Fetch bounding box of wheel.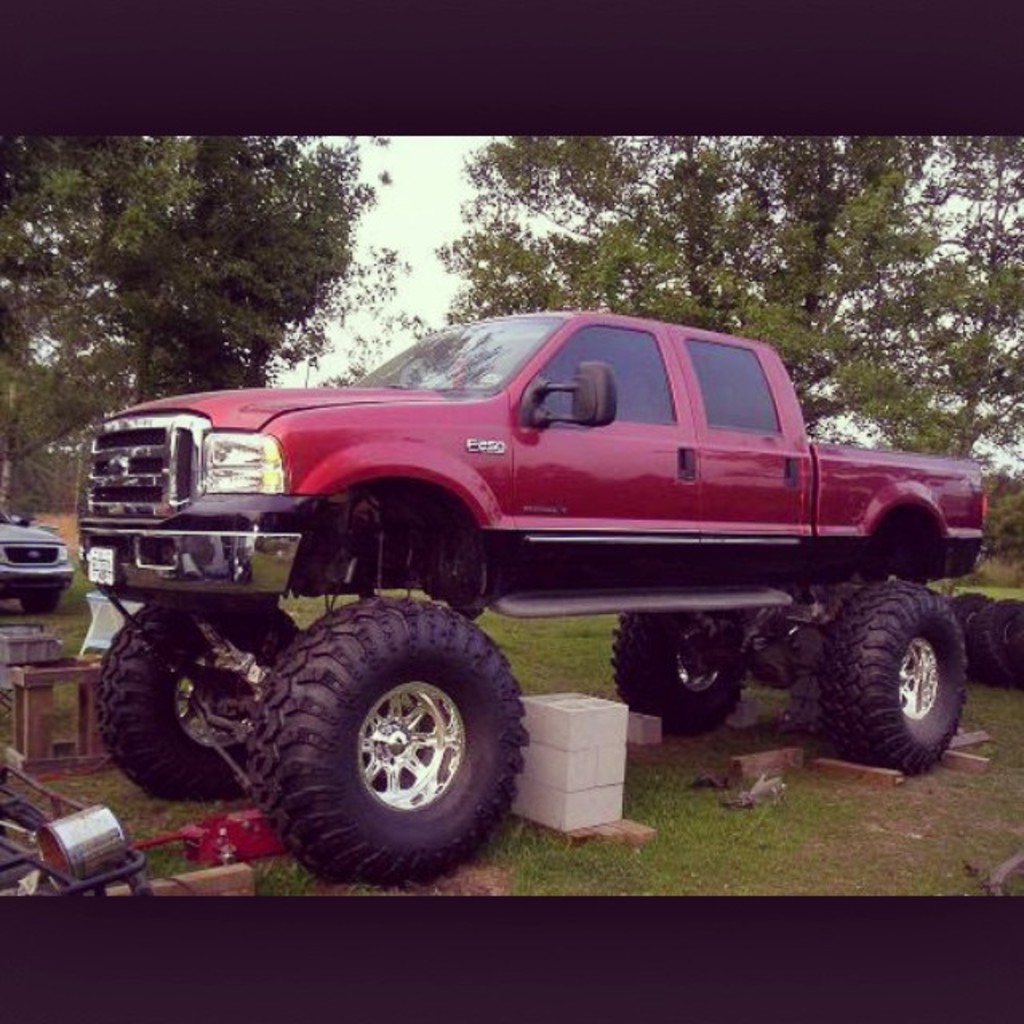
Bbox: {"left": 610, "top": 605, "right": 747, "bottom": 736}.
